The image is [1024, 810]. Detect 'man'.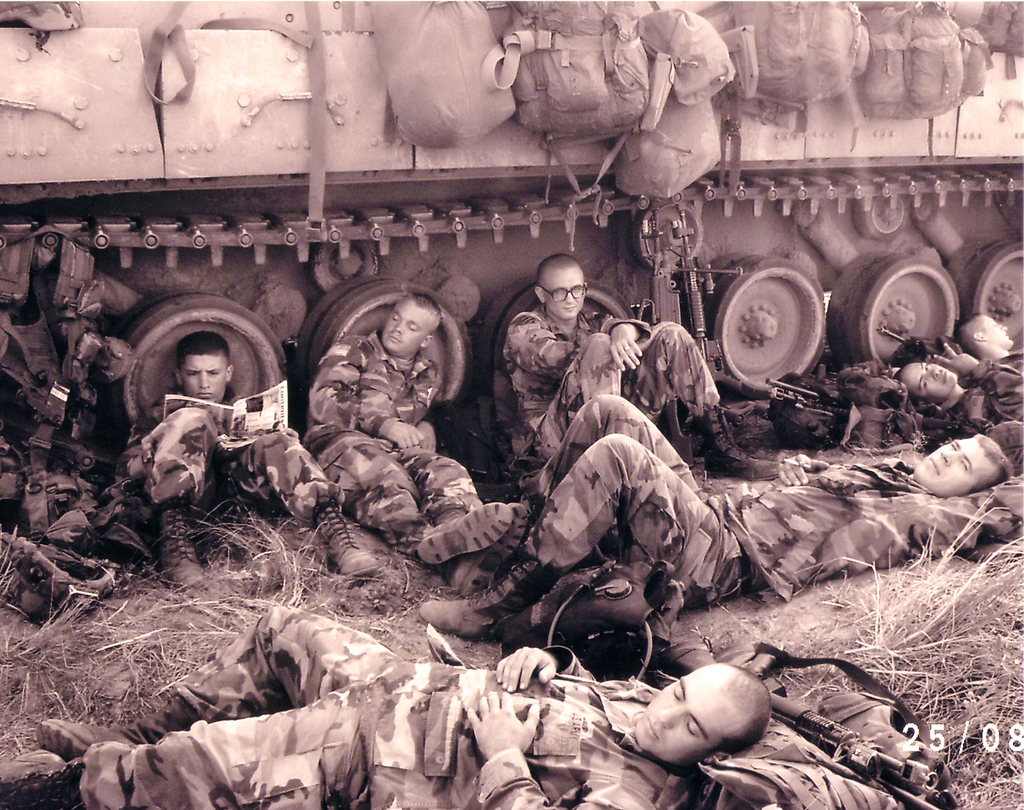
Detection: 504 250 780 480.
